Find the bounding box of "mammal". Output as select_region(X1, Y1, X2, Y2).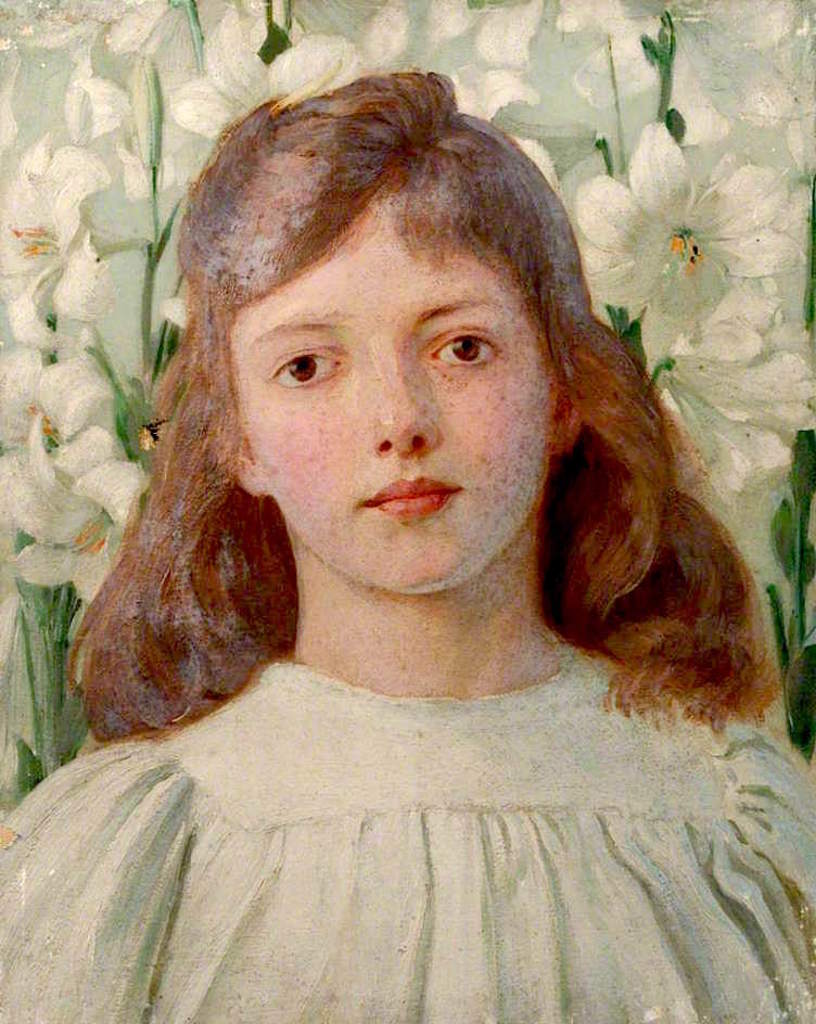
select_region(0, 54, 815, 952).
